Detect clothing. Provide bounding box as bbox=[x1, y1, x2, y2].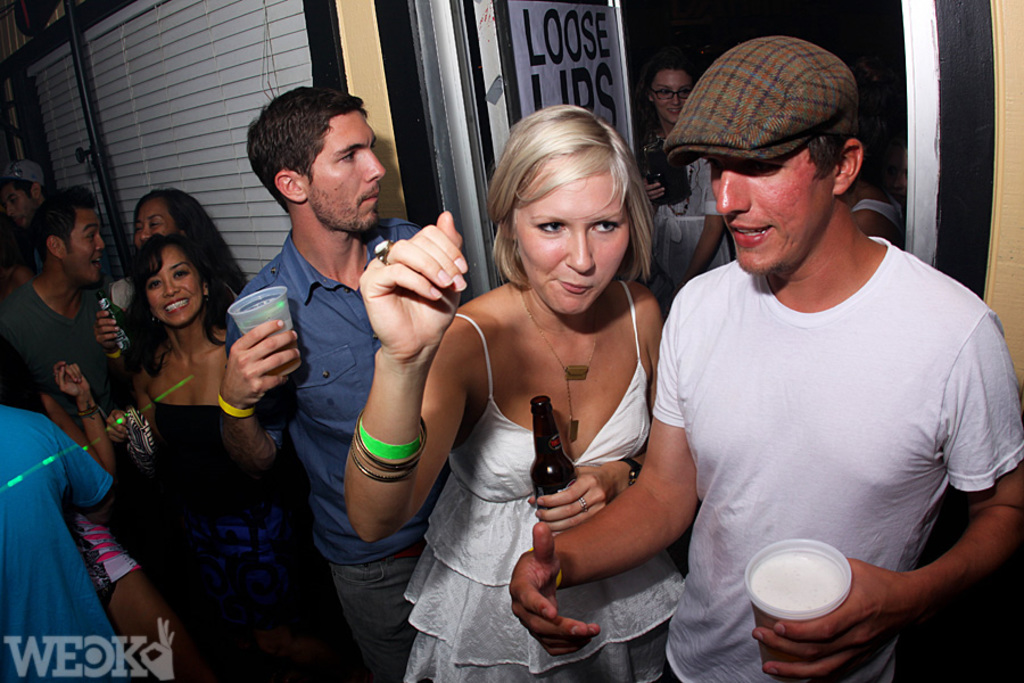
bbox=[649, 236, 1023, 682].
